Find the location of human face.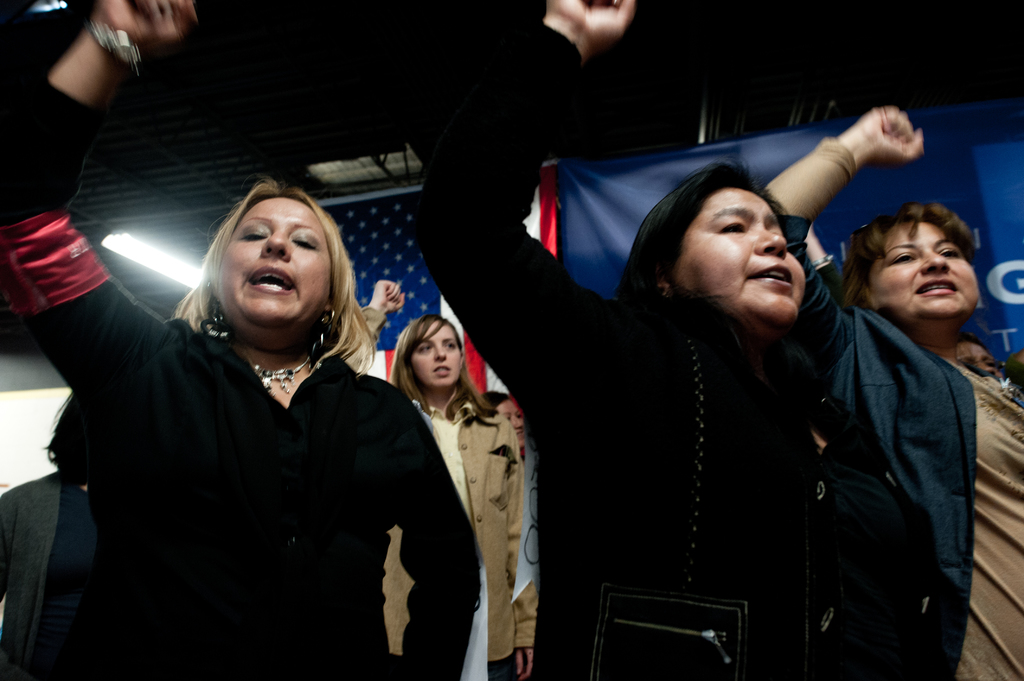
Location: [869,224,980,318].
